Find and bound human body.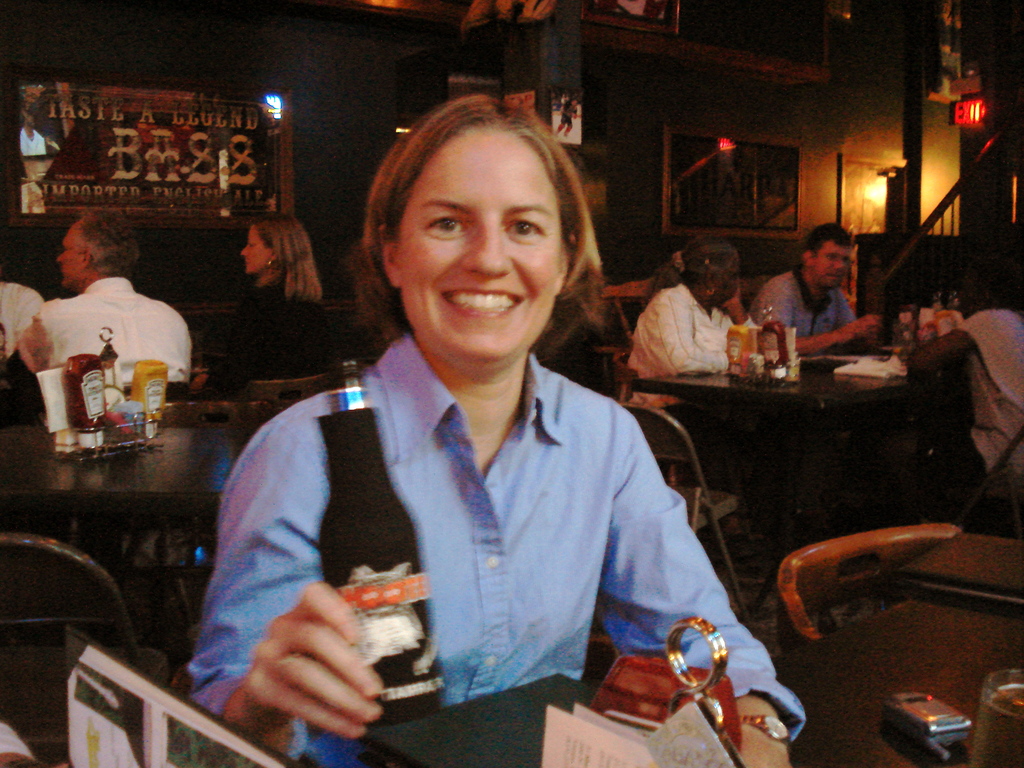
Bound: Rect(623, 278, 759, 408).
